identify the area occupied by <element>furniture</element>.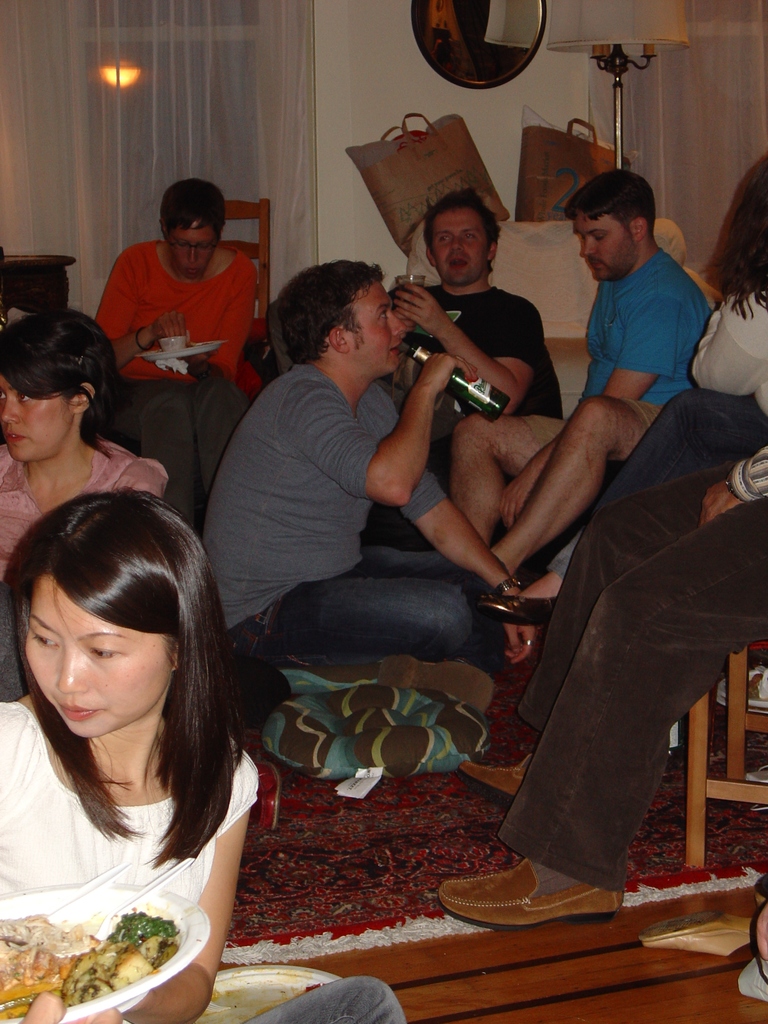
Area: (409,213,717,420).
